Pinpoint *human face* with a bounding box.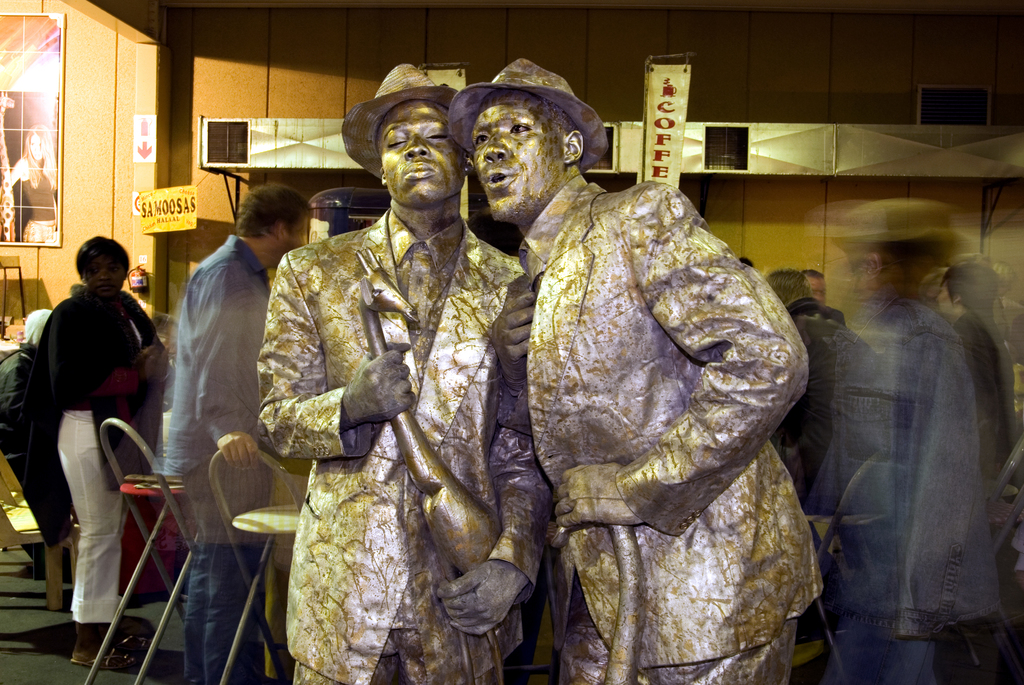
locate(936, 281, 950, 321).
